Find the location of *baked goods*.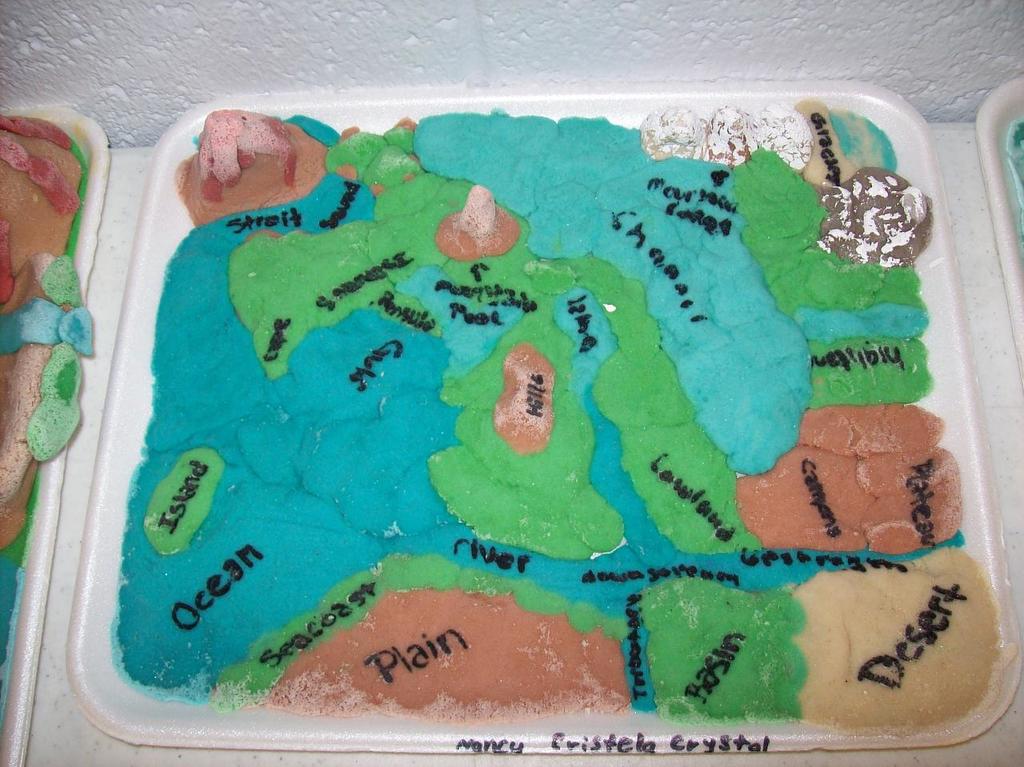
Location: {"left": 0, "top": 115, "right": 97, "bottom": 724}.
